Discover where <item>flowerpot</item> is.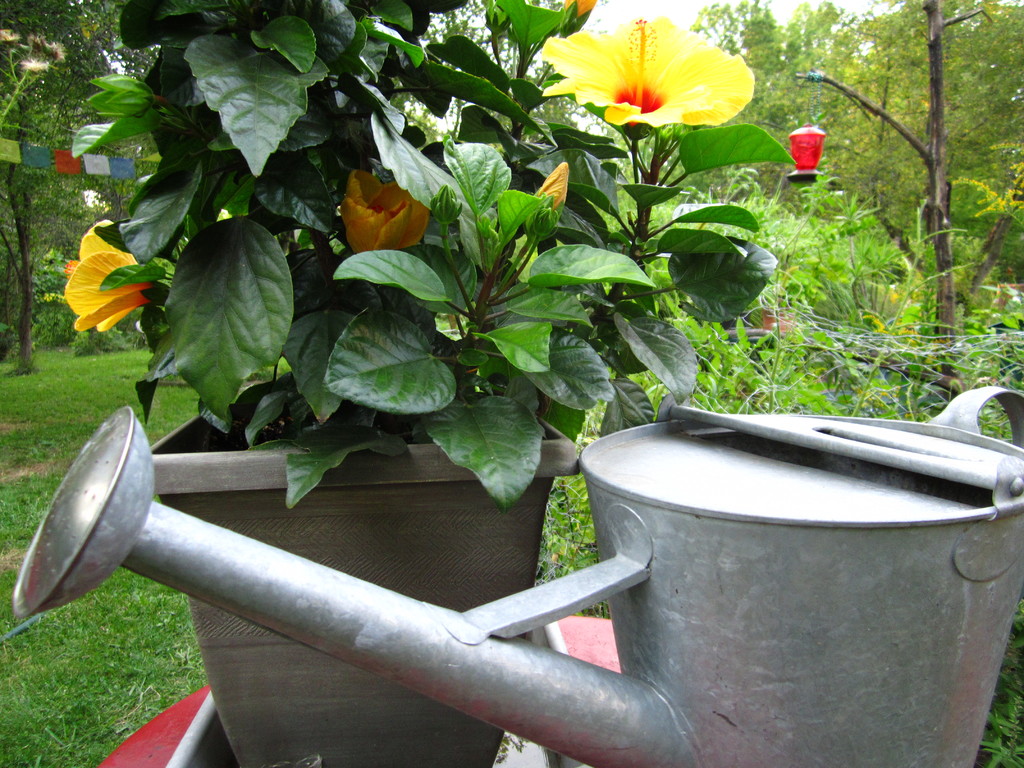
Discovered at pyautogui.locateOnScreen(151, 382, 577, 767).
